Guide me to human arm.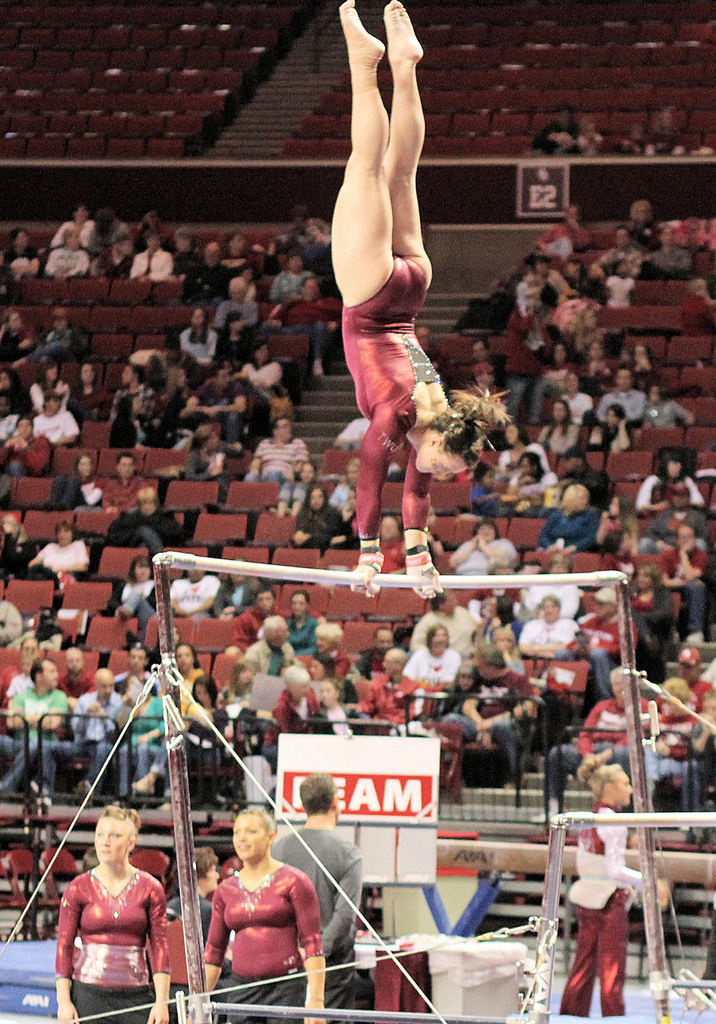
Guidance: bbox=[386, 444, 454, 601].
